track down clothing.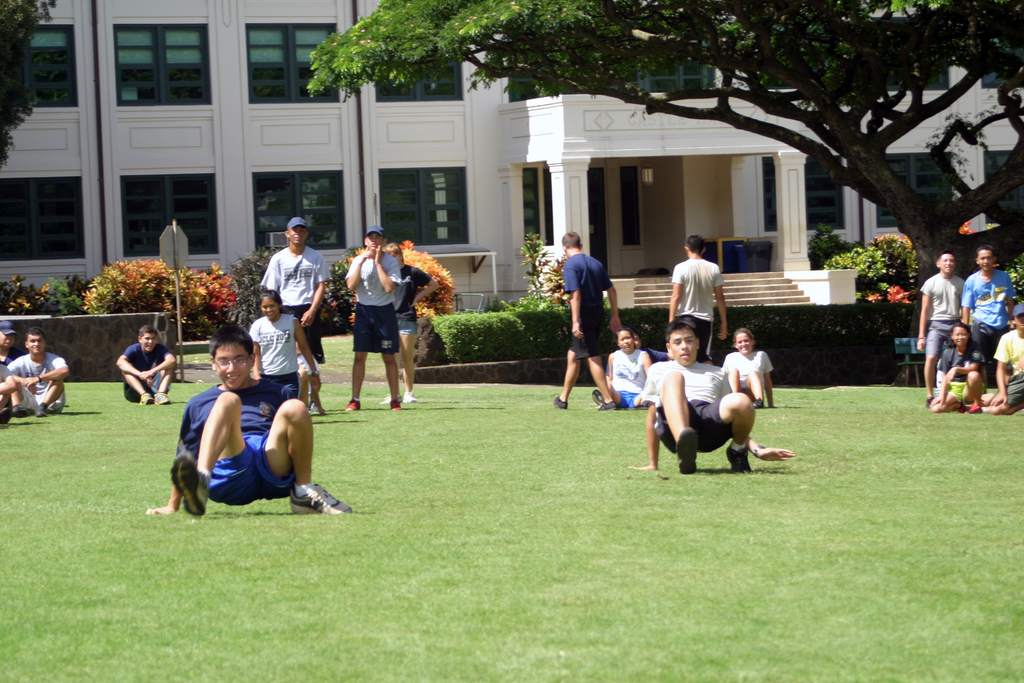
Tracked to <region>261, 247, 332, 363</region>.
